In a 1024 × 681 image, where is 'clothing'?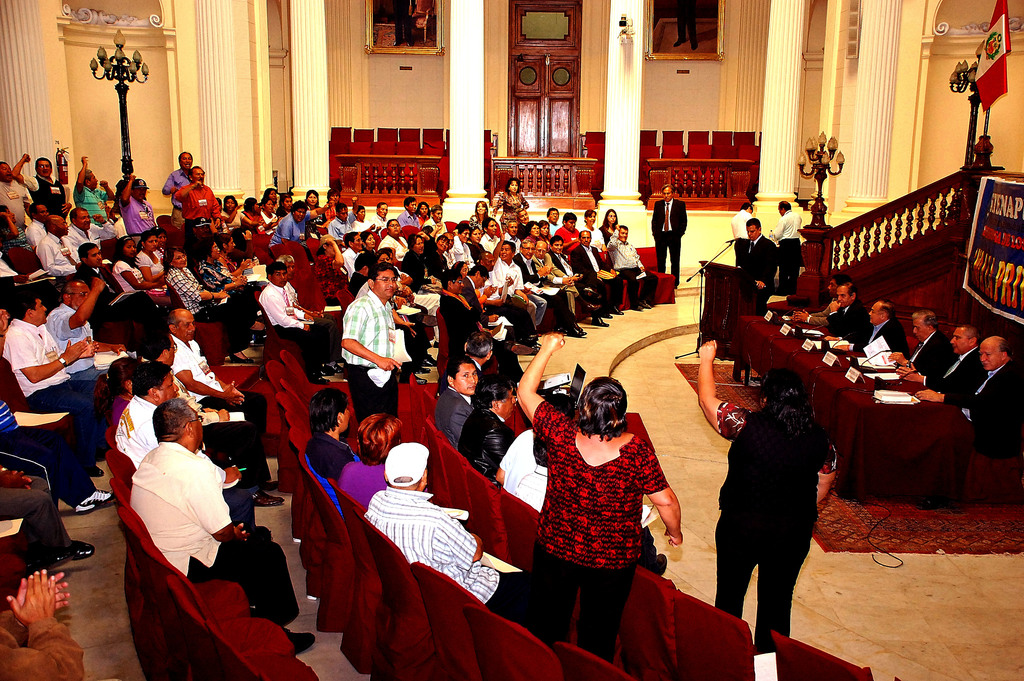
crop(0, 177, 26, 227).
